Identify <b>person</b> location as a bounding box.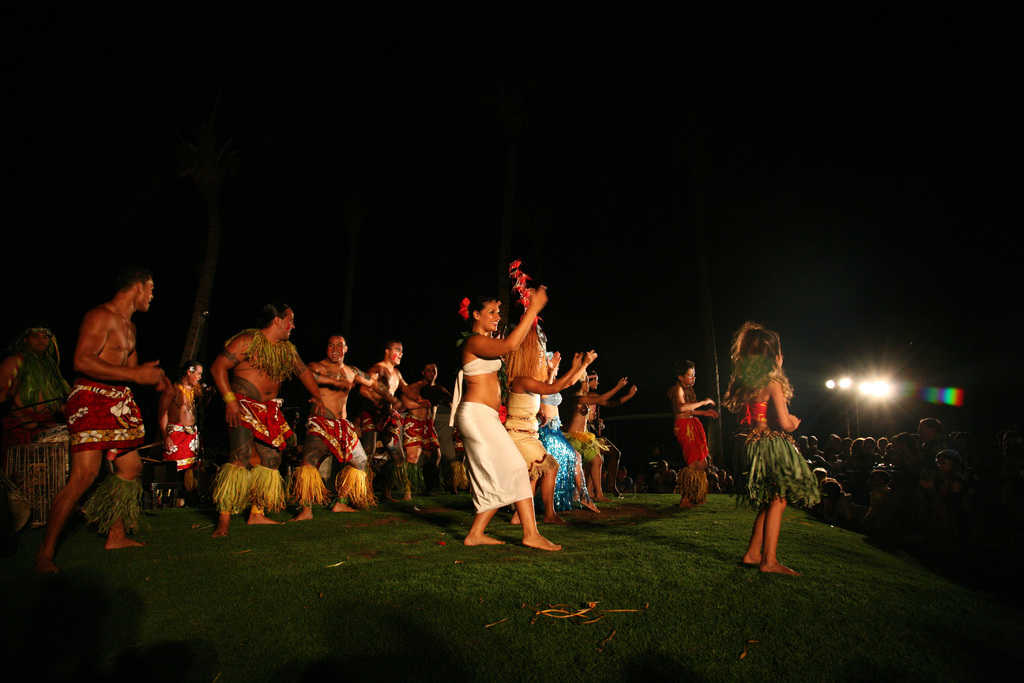
{"x1": 735, "y1": 316, "x2": 813, "y2": 580}.
